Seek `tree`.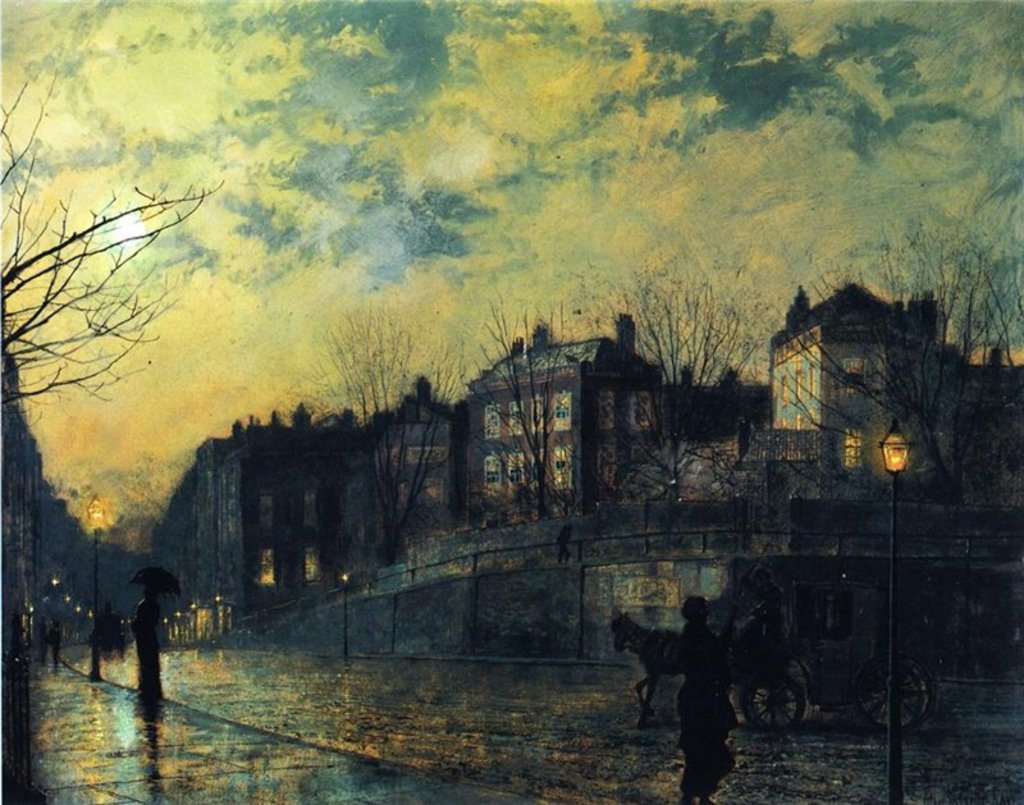
[left=579, top=260, right=765, bottom=503].
